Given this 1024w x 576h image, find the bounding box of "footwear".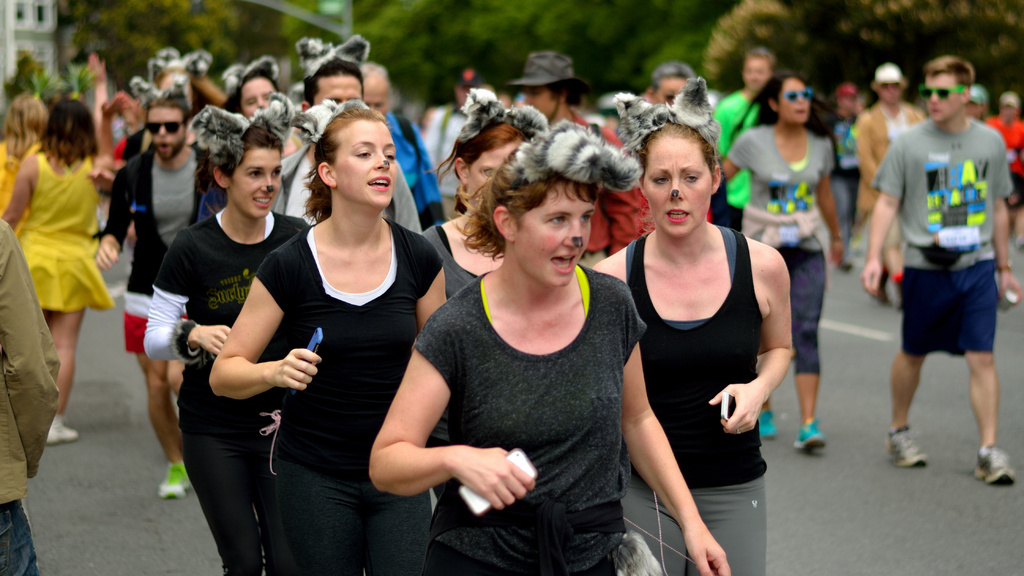
BBox(973, 432, 1023, 487).
